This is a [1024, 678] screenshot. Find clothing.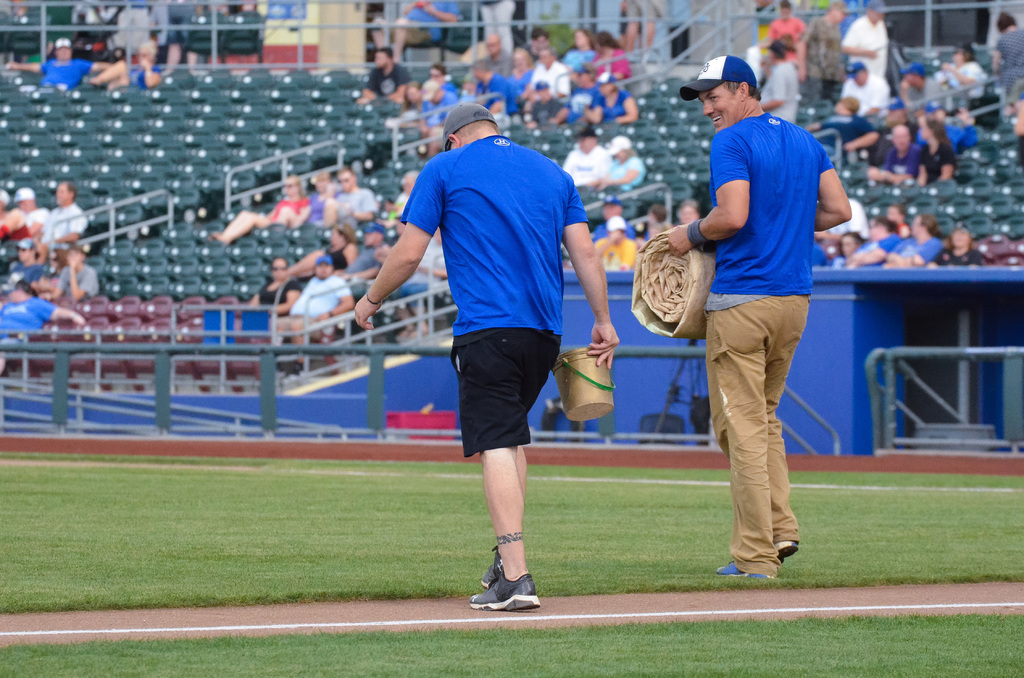
Bounding box: bbox=(849, 13, 888, 69).
